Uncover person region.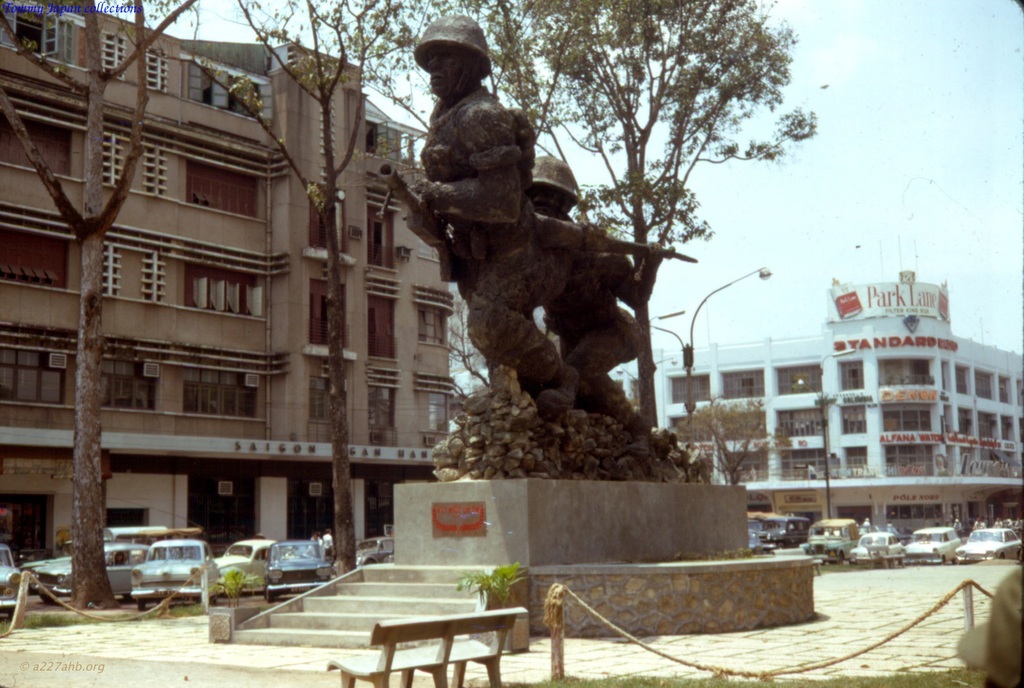
Uncovered: bbox=[325, 528, 335, 559].
